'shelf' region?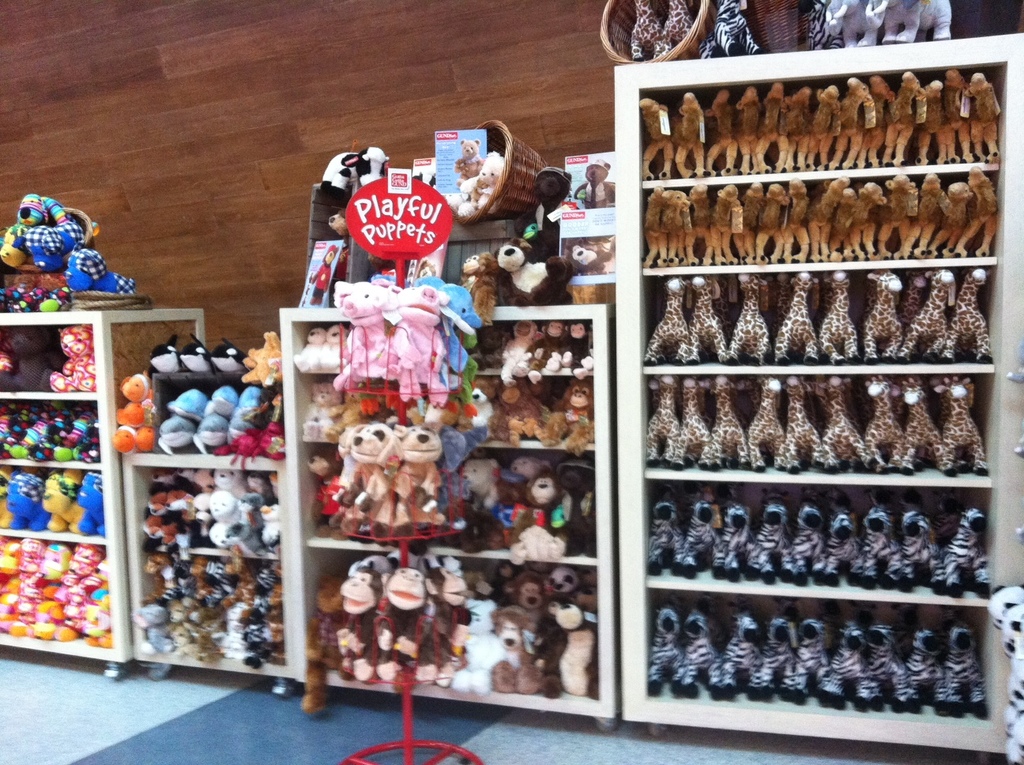
left=5, top=66, right=1023, bottom=730
